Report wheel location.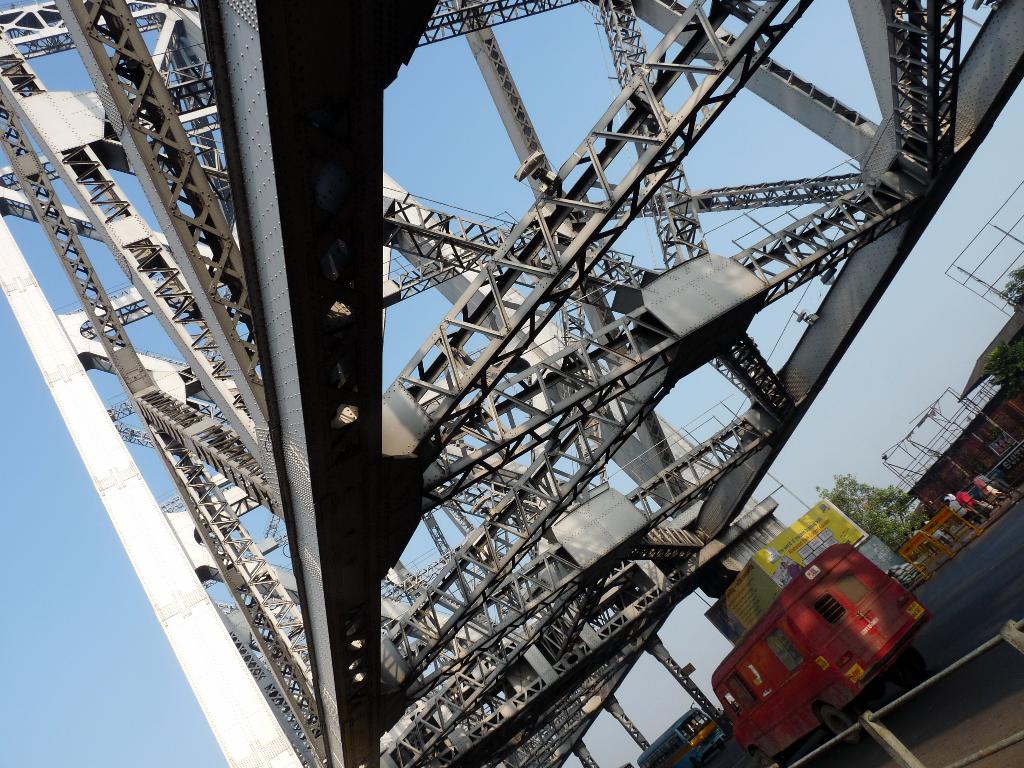
Report: 817,710,858,748.
